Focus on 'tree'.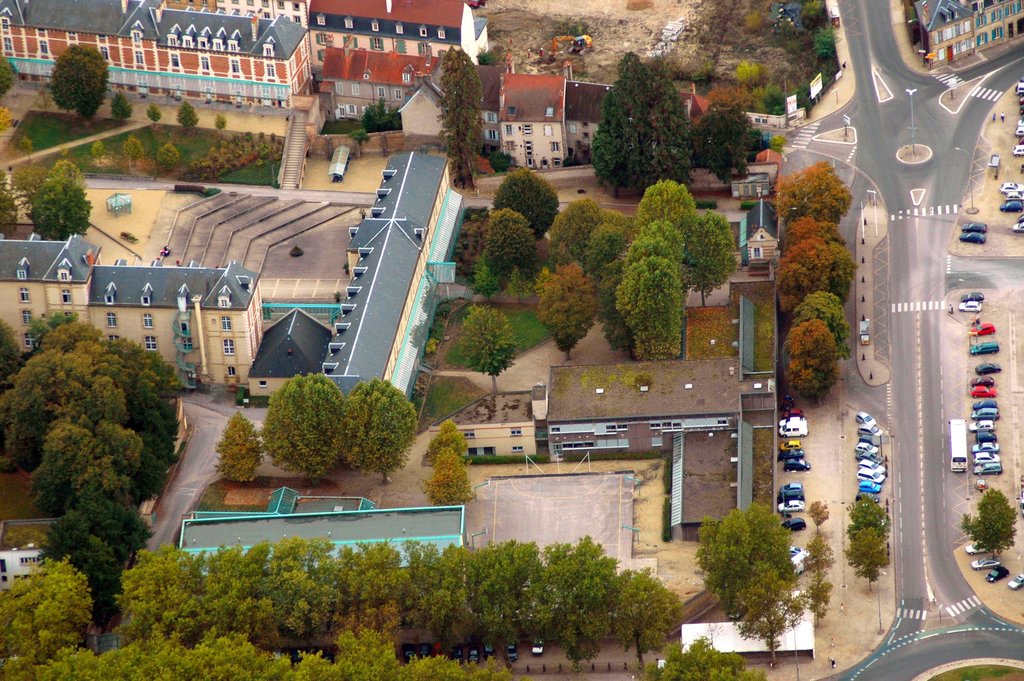
Focused at l=750, t=506, r=800, b=584.
